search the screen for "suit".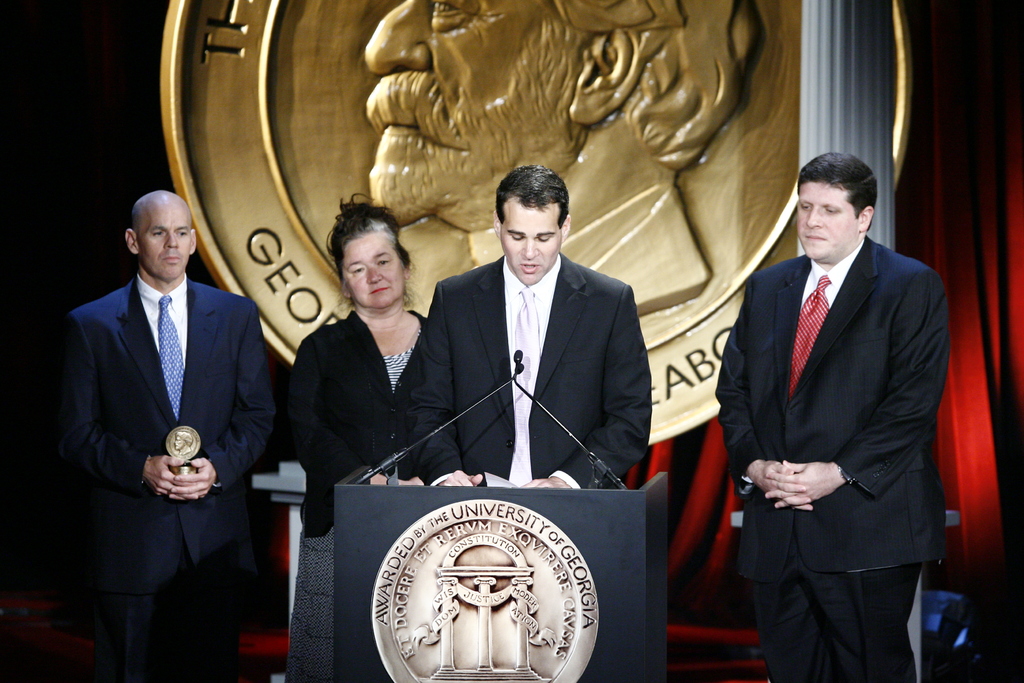
Found at detection(410, 251, 652, 493).
